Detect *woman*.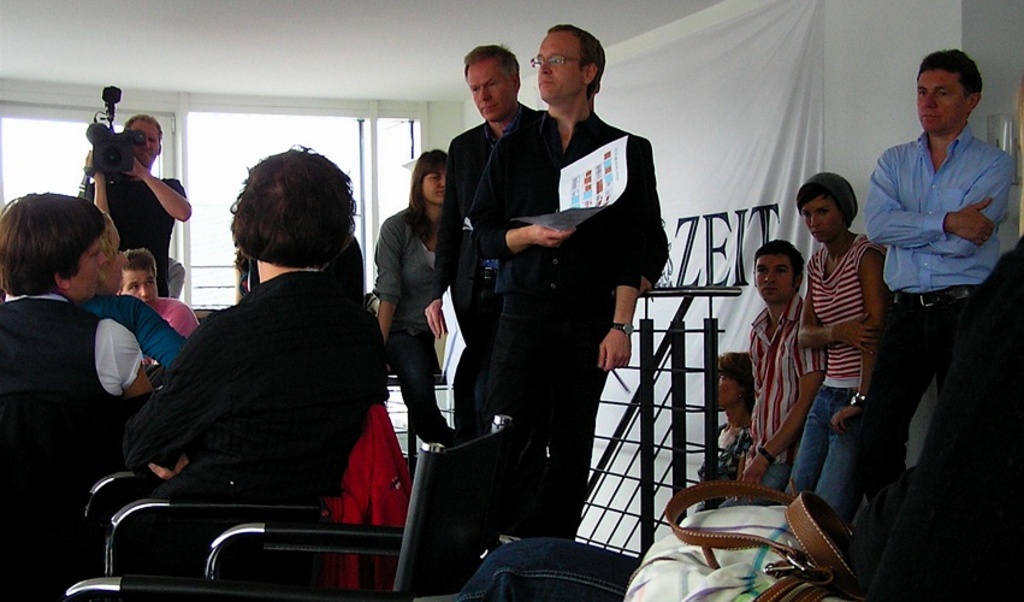
Detected at bbox(692, 346, 760, 526).
